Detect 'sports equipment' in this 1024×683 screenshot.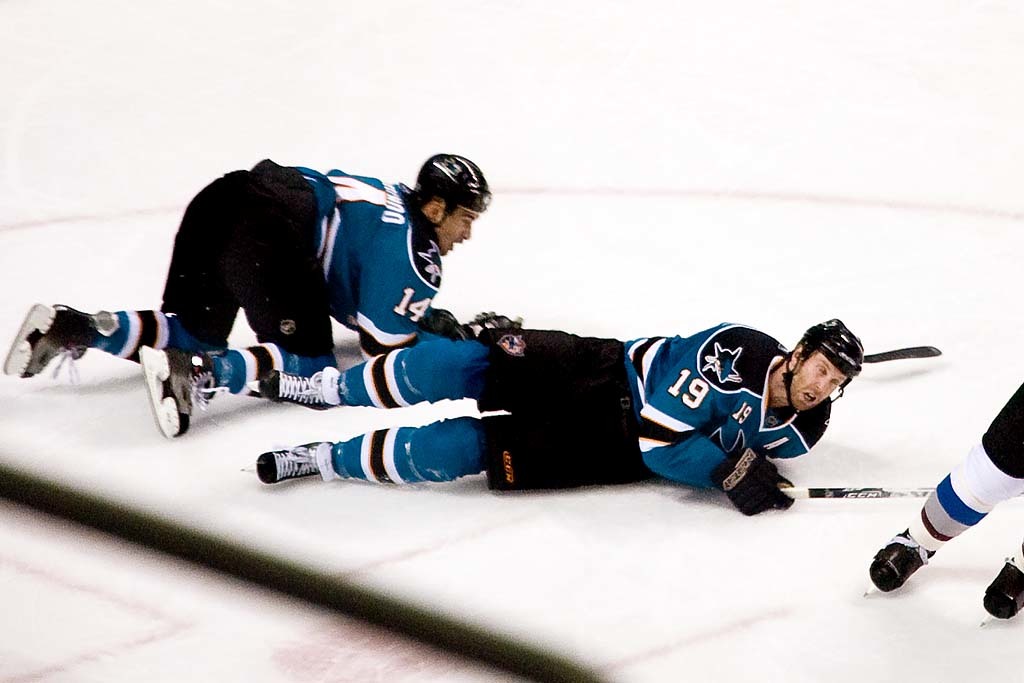
Detection: 715, 440, 794, 517.
